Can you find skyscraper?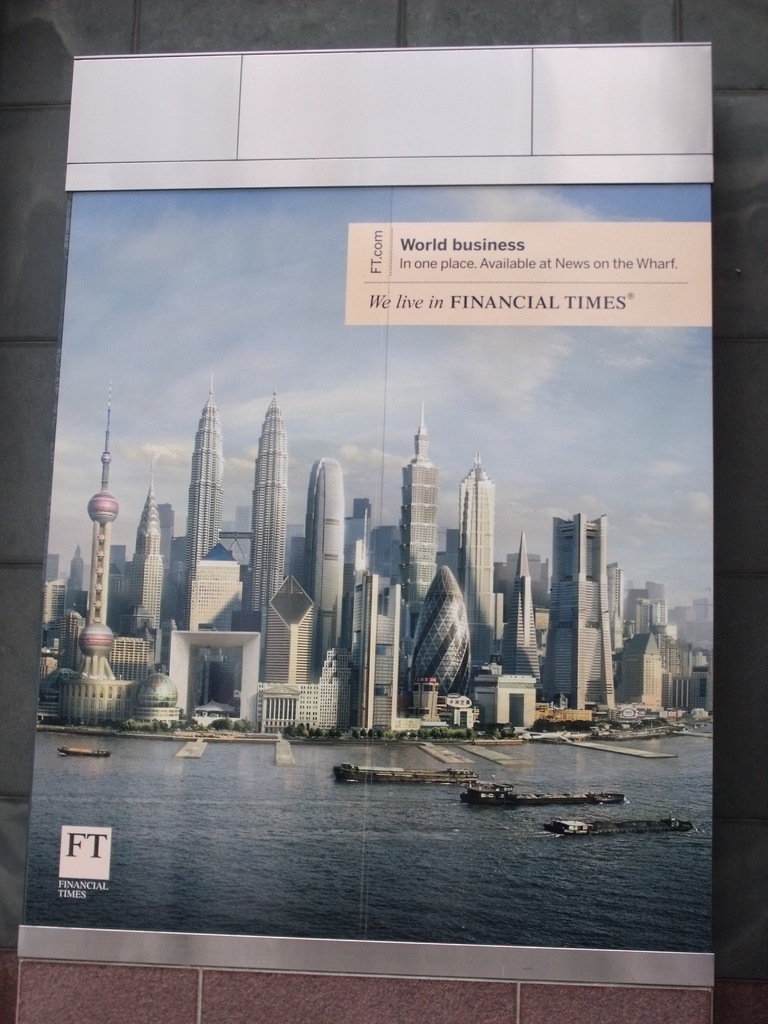
Yes, bounding box: 310:443:366:678.
